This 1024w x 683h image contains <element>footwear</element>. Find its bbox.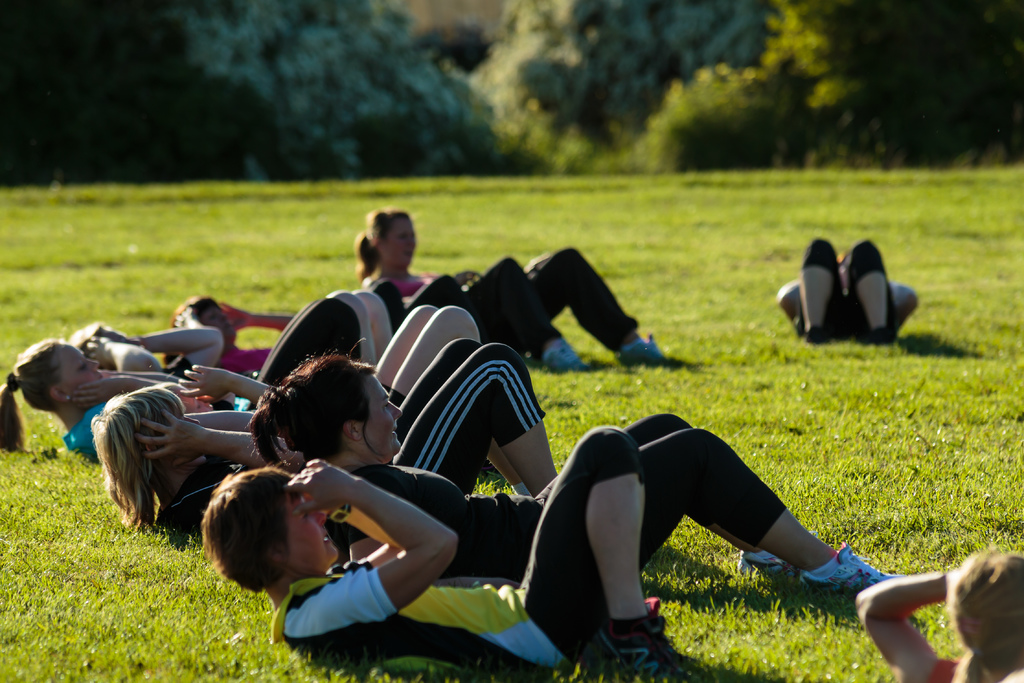
(x1=795, y1=534, x2=918, y2=612).
